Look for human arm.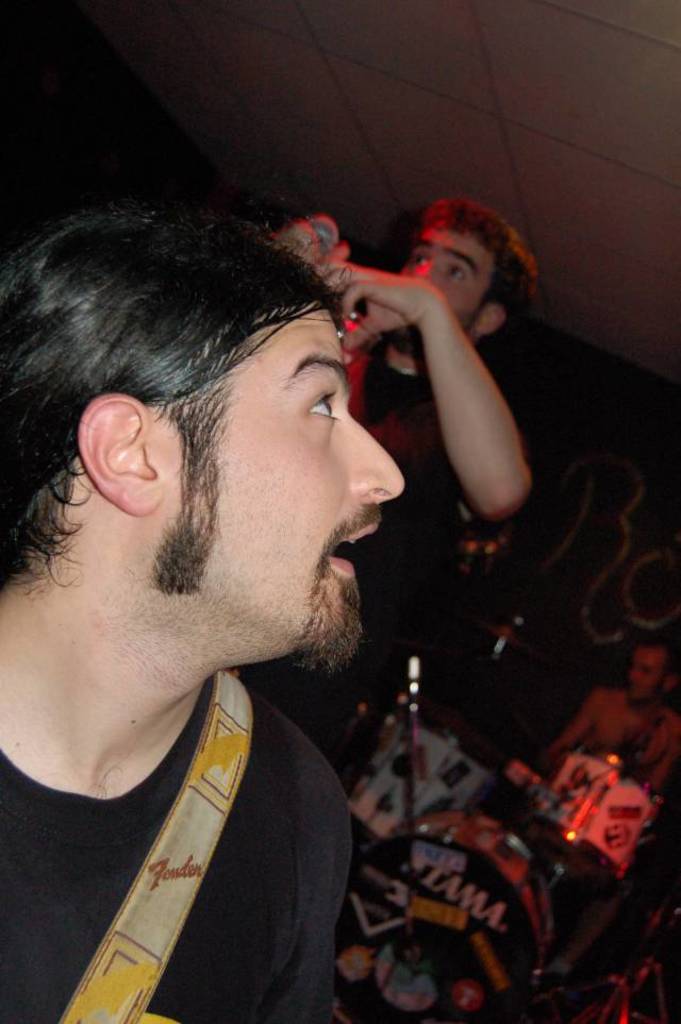
Found: <region>272, 215, 336, 252</region>.
